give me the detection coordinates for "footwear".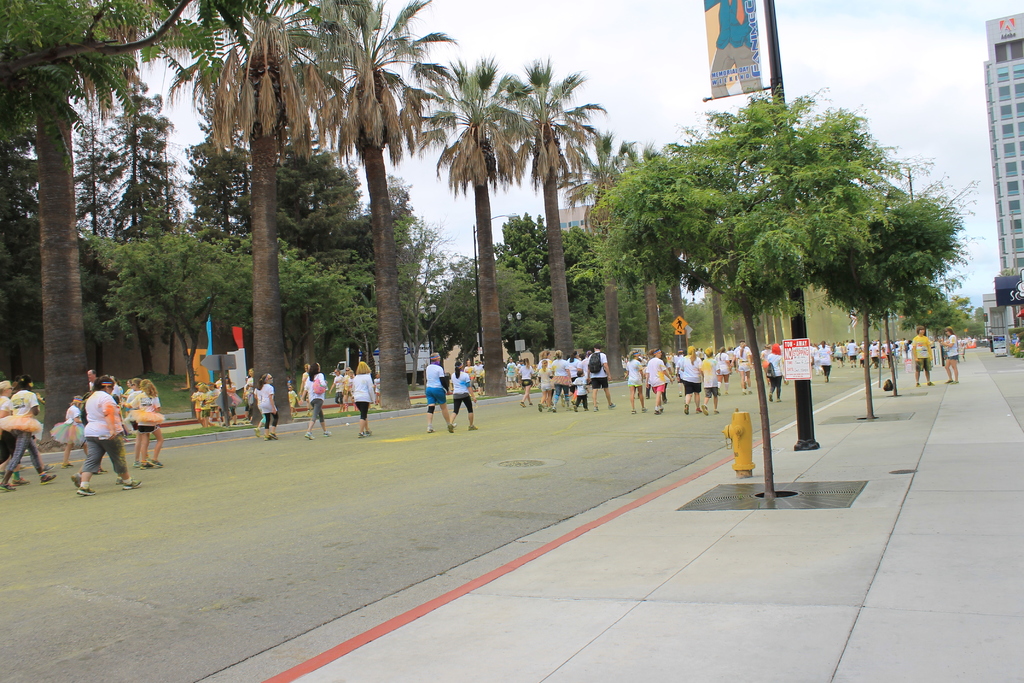
(x1=267, y1=432, x2=276, y2=438).
